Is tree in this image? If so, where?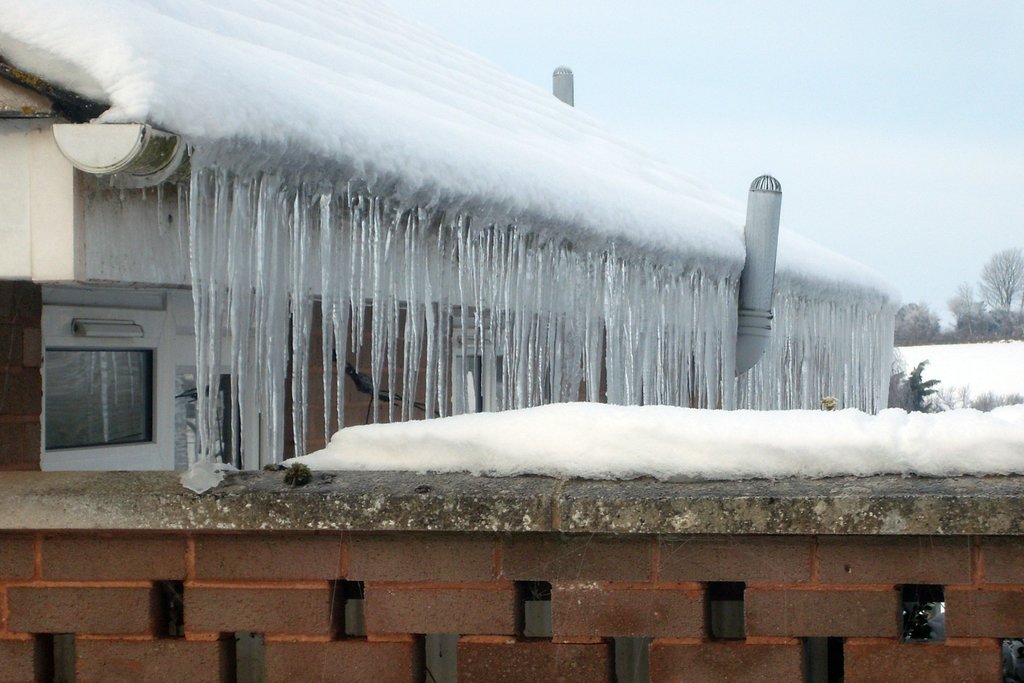
Yes, at (left=886, top=358, right=927, bottom=409).
